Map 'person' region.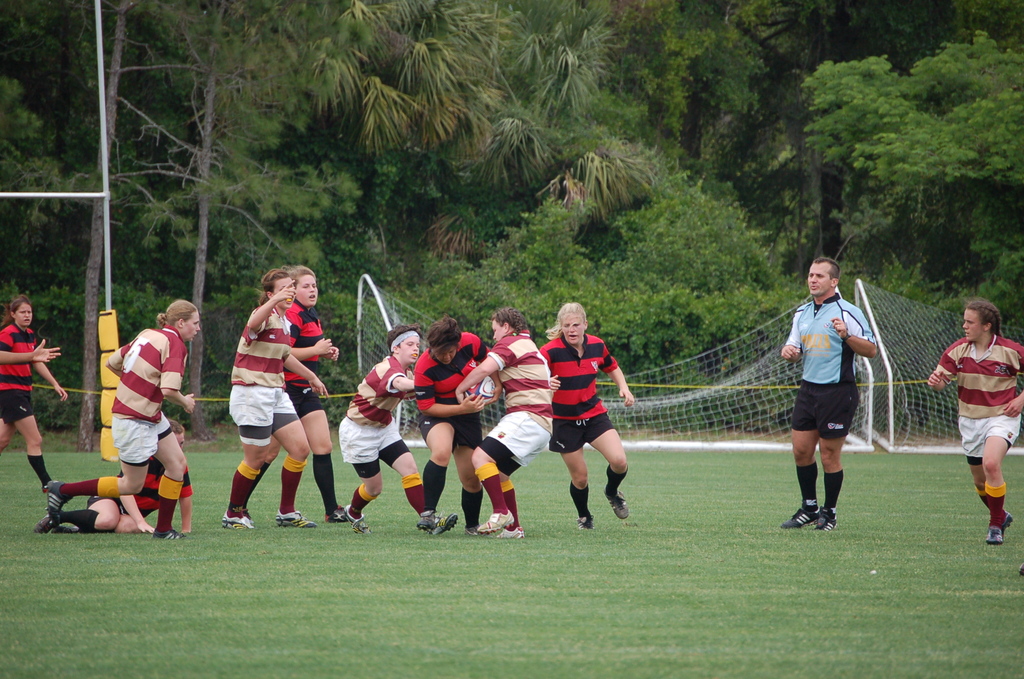
Mapped to rect(223, 270, 328, 523).
